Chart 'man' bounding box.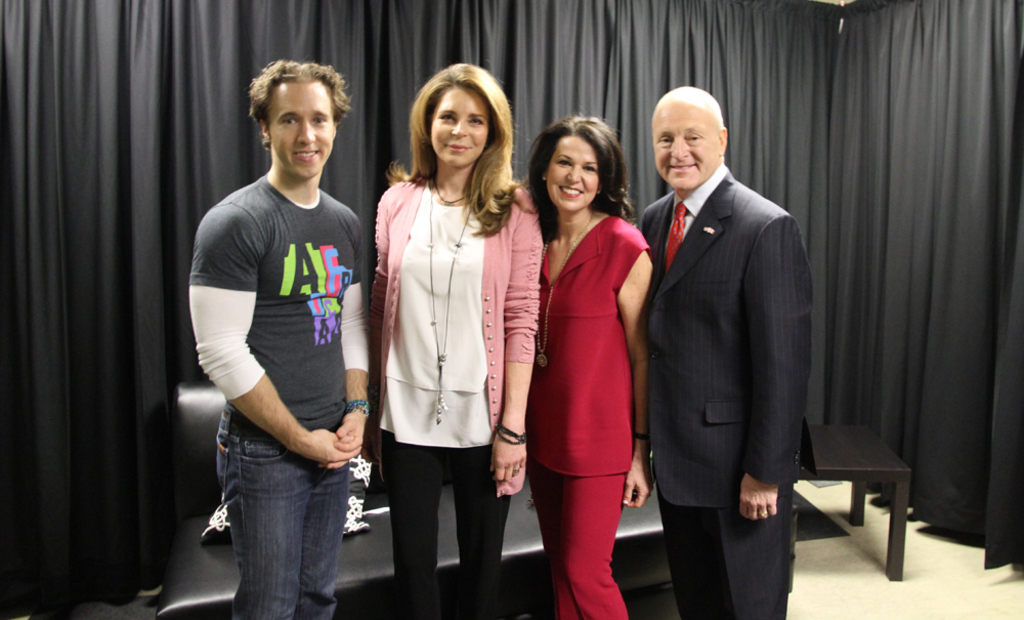
Charted: region(625, 49, 817, 619).
